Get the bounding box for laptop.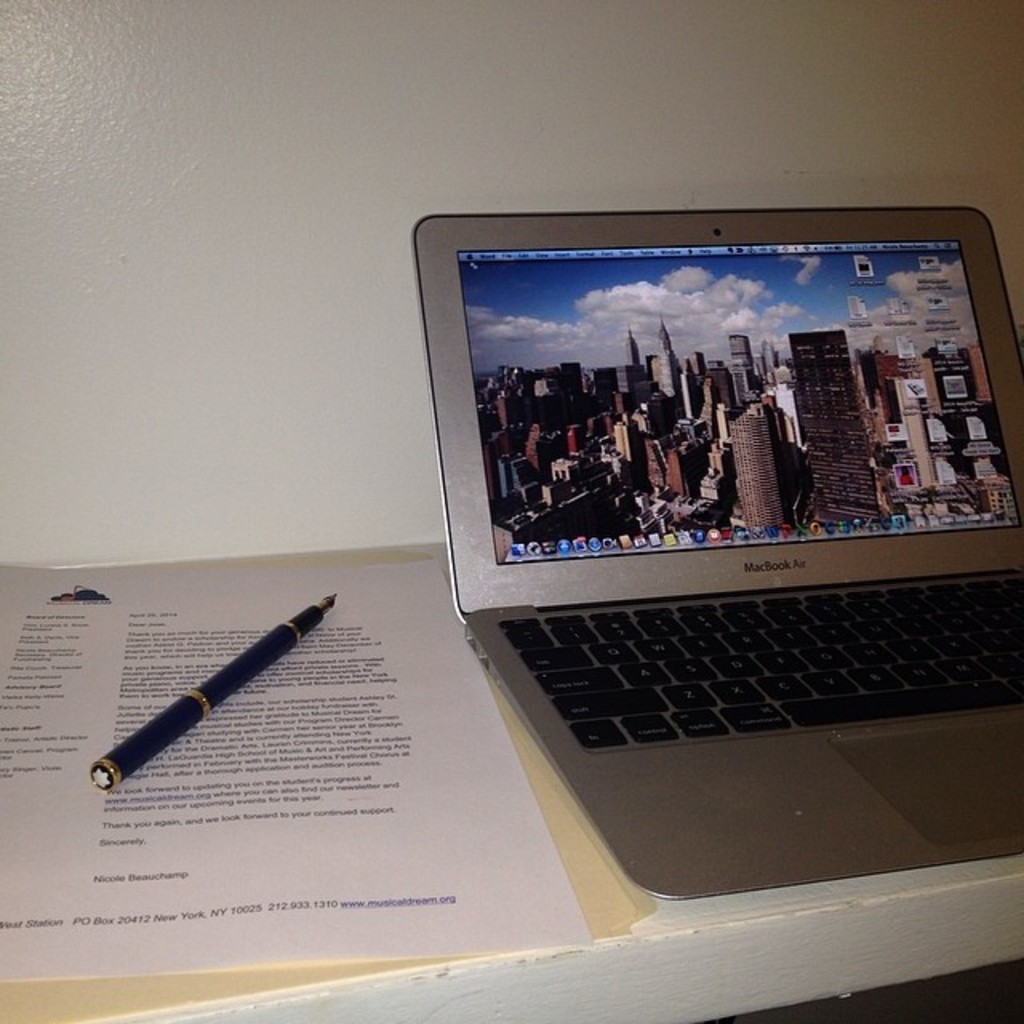
region(397, 184, 1023, 918).
